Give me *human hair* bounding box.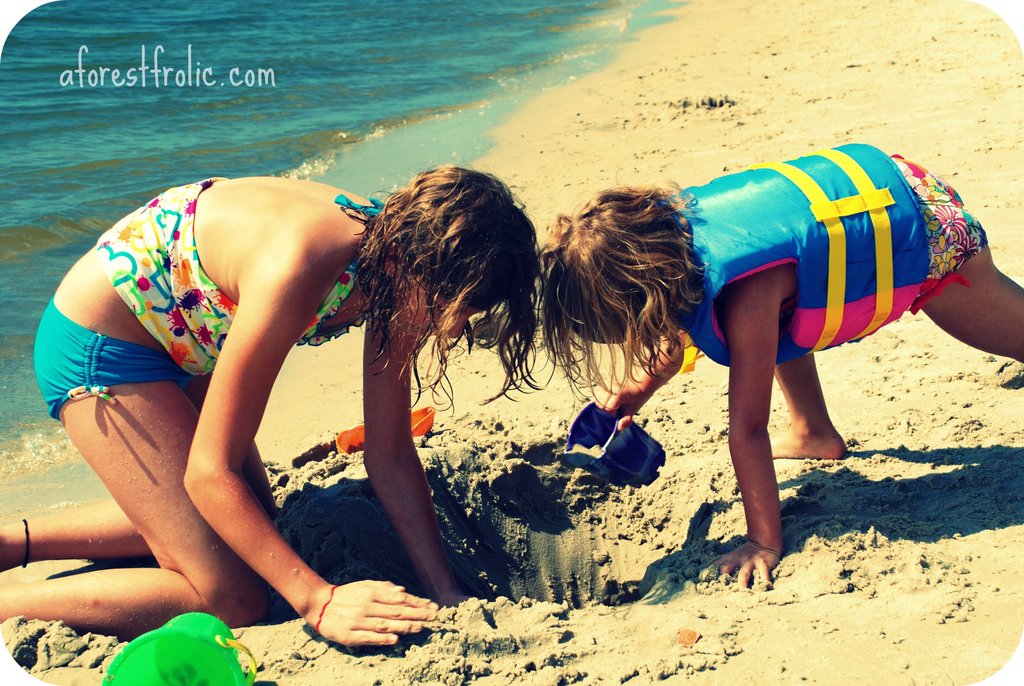
[355, 165, 557, 430].
